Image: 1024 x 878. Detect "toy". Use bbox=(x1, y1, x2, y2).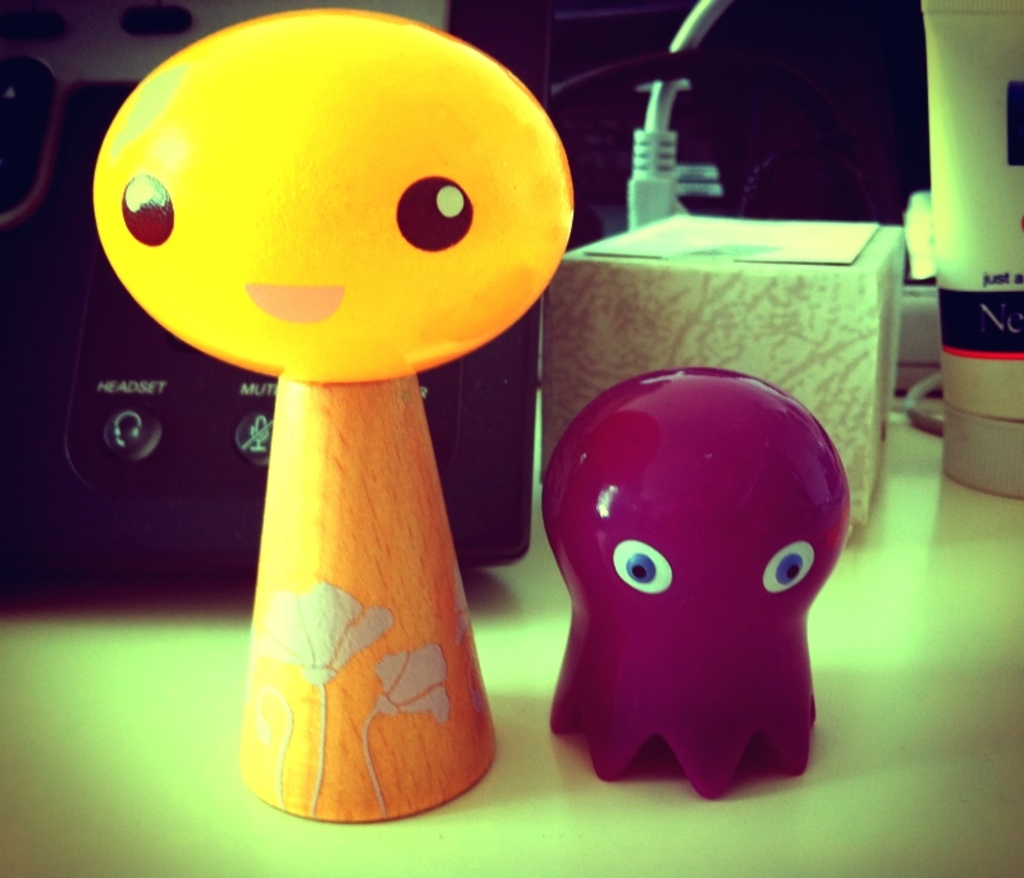
bbox=(59, 32, 566, 811).
